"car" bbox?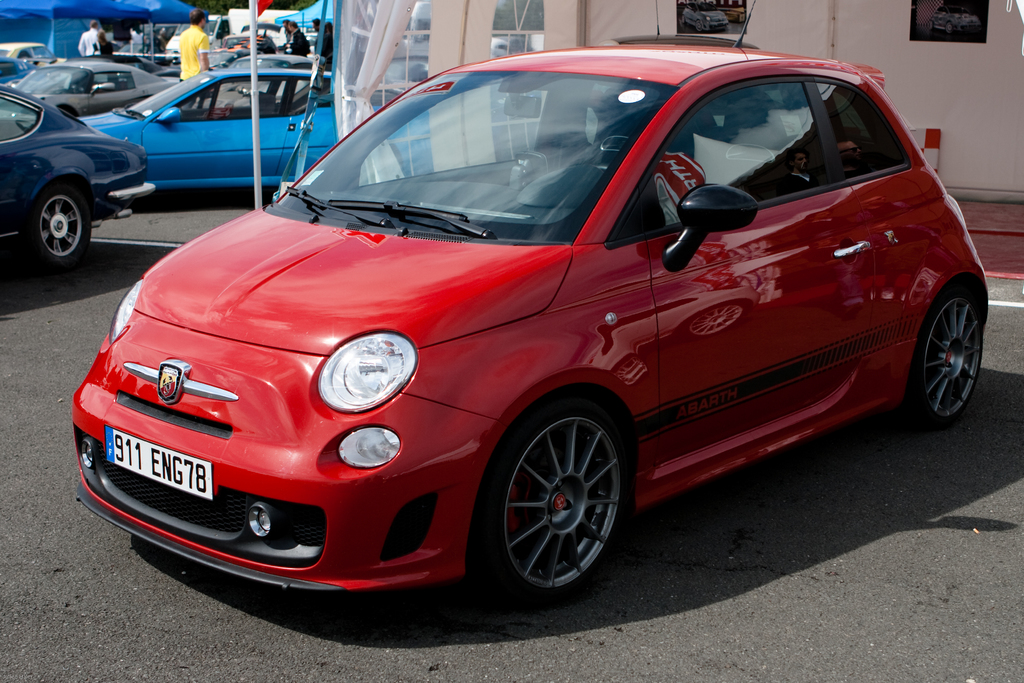
select_region(929, 4, 981, 33)
